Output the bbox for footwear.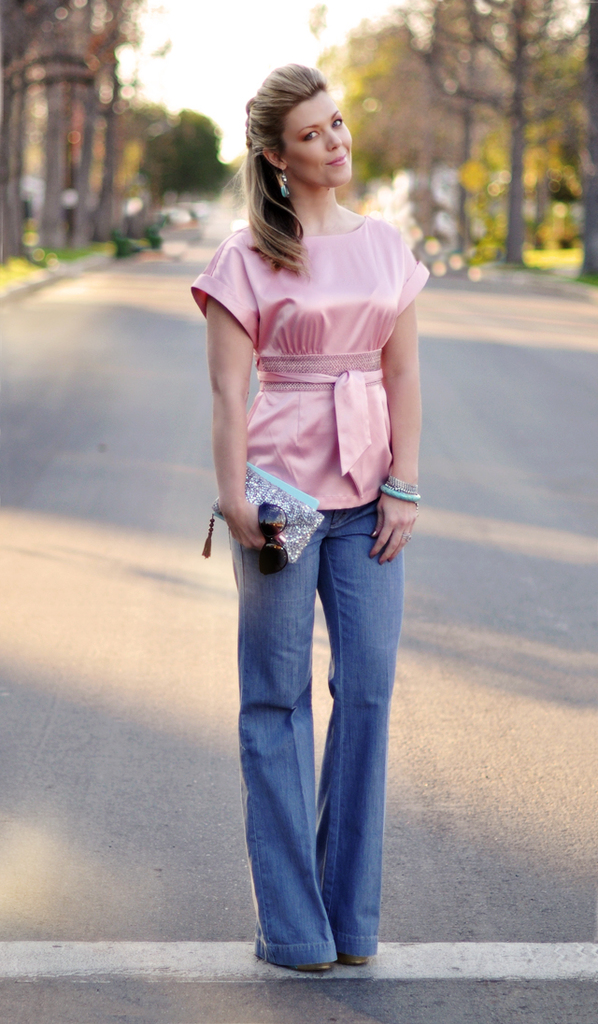
<bbox>326, 938, 362, 972</bbox>.
